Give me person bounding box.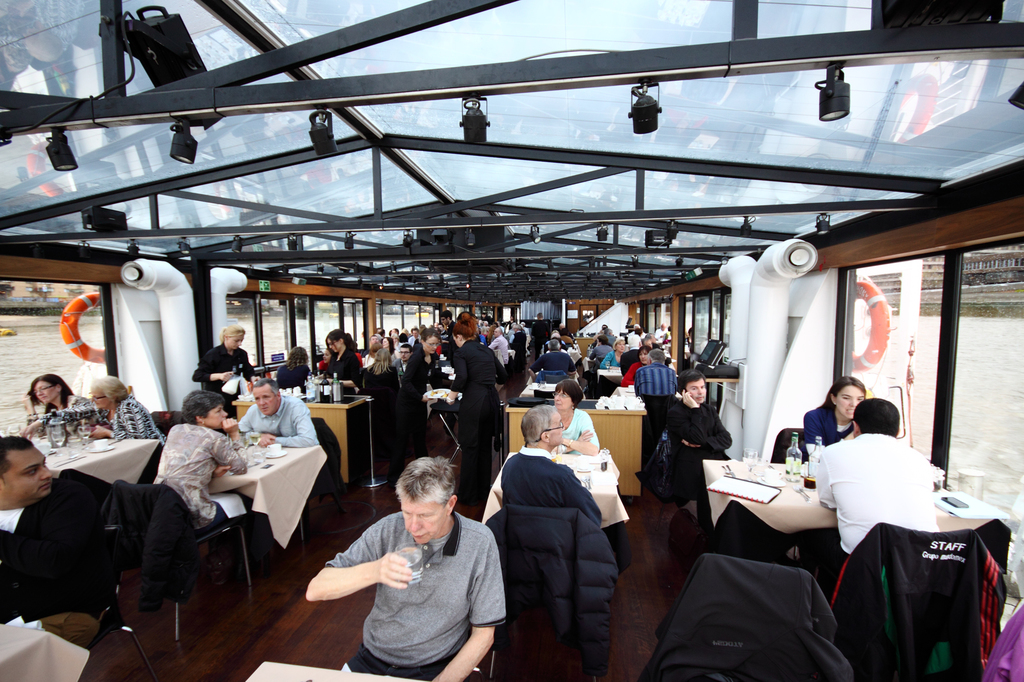
(801,376,871,454).
